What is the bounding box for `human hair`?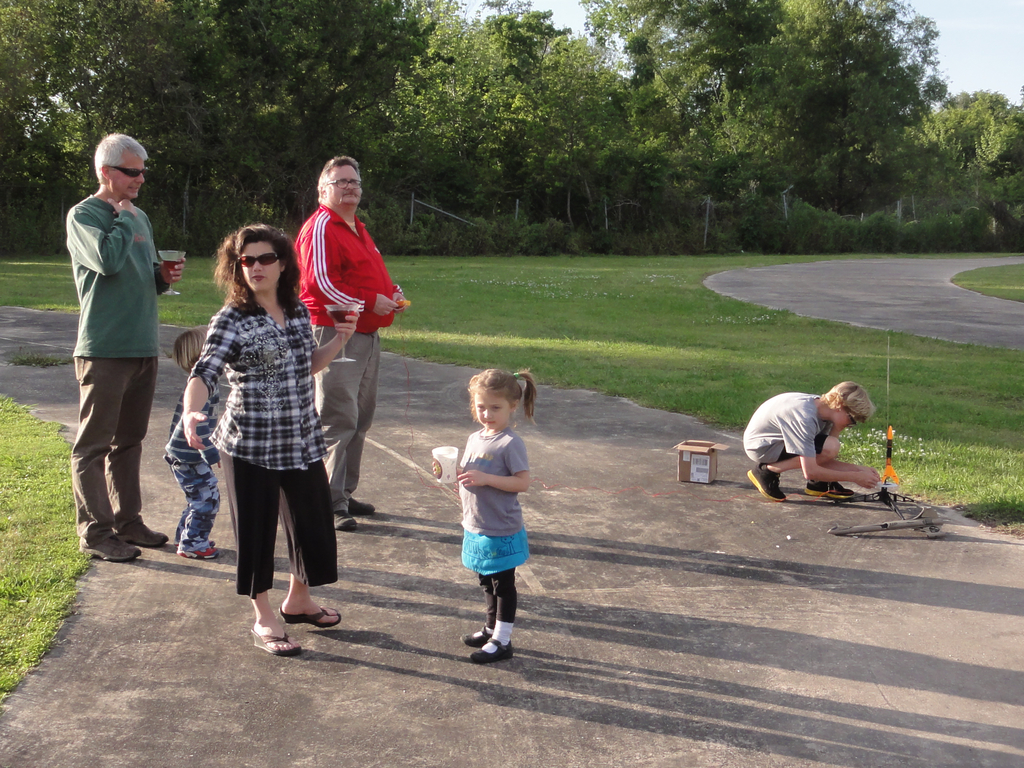
{"x1": 467, "y1": 368, "x2": 539, "y2": 421}.
